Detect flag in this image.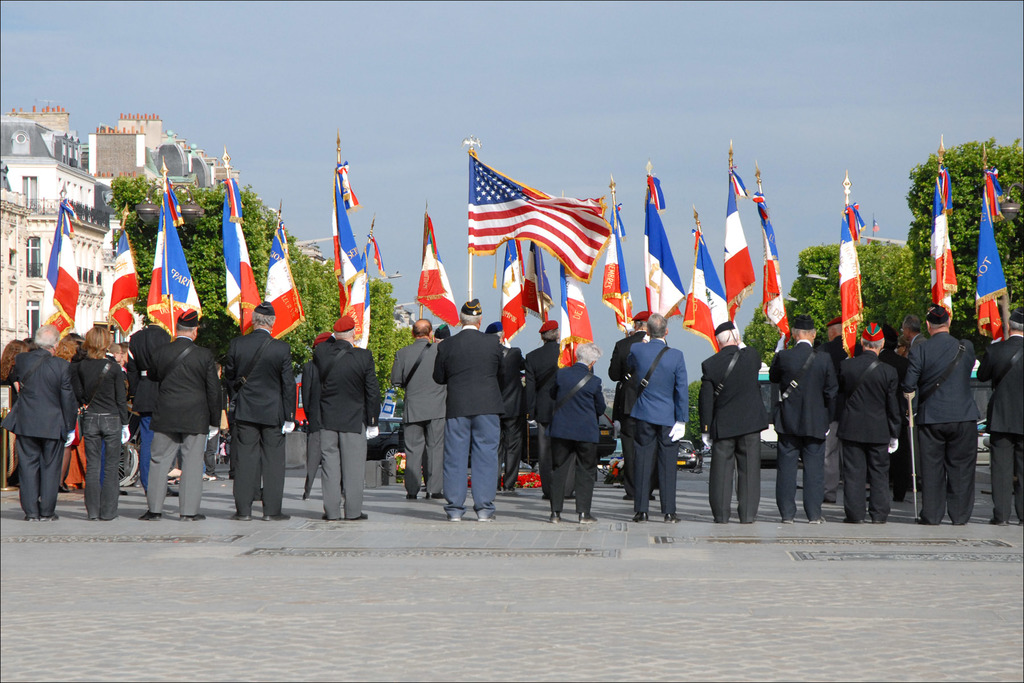
Detection: locate(758, 192, 788, 364).
